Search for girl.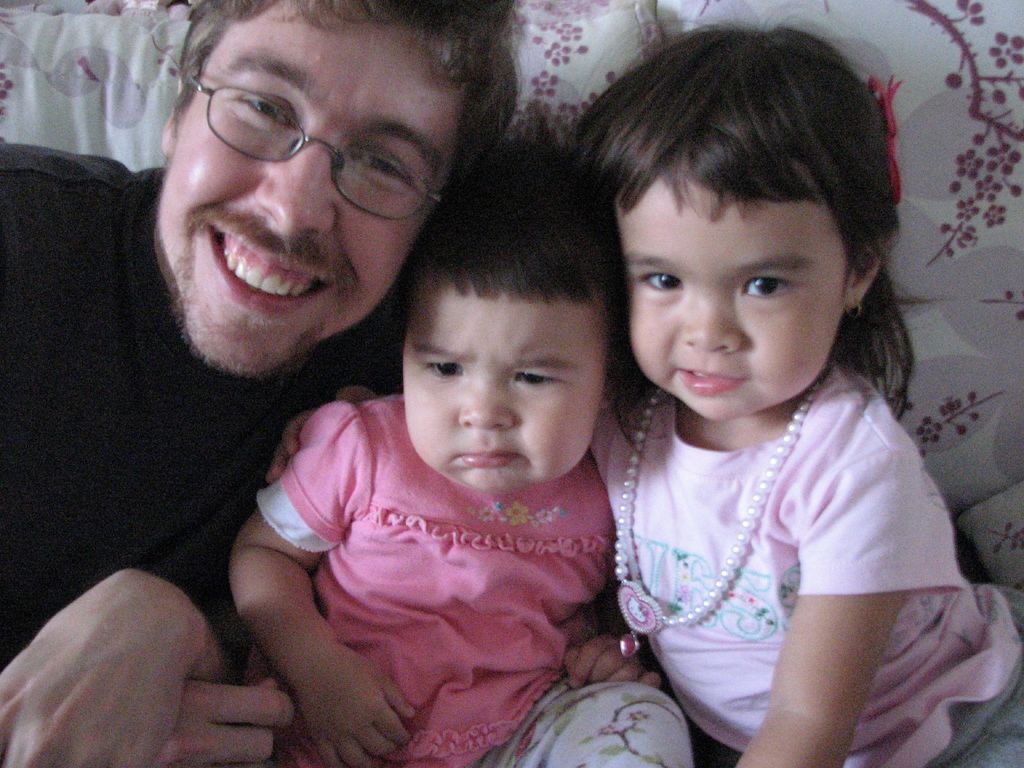
Found at locate(233, 173, 694, 767).
